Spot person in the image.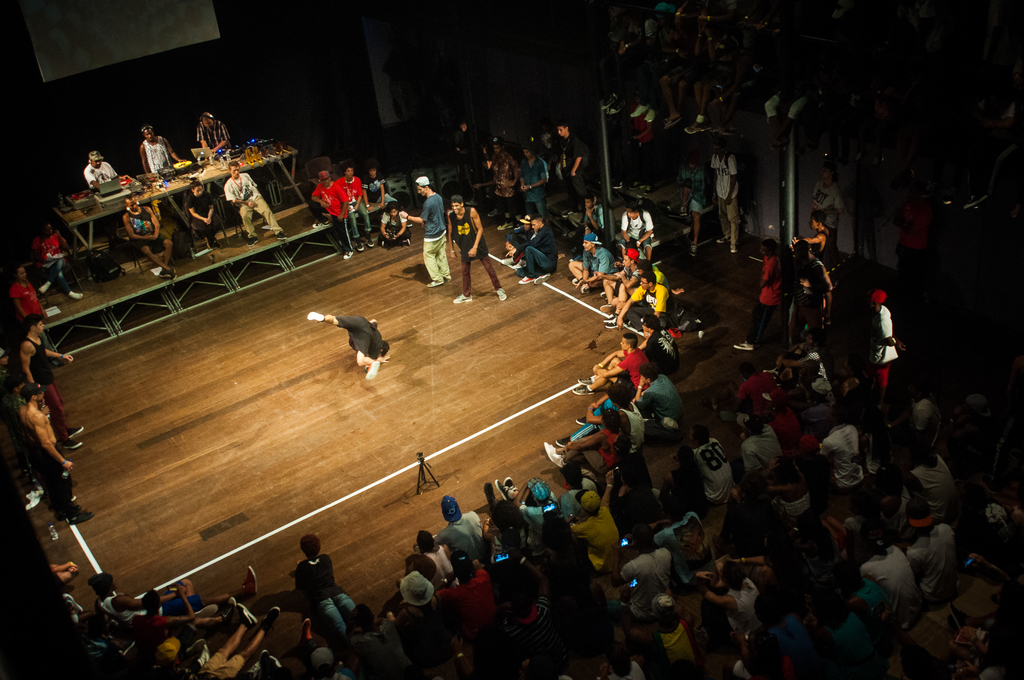
person found at [x1=515, y1=478, x2=565, y2=553].
